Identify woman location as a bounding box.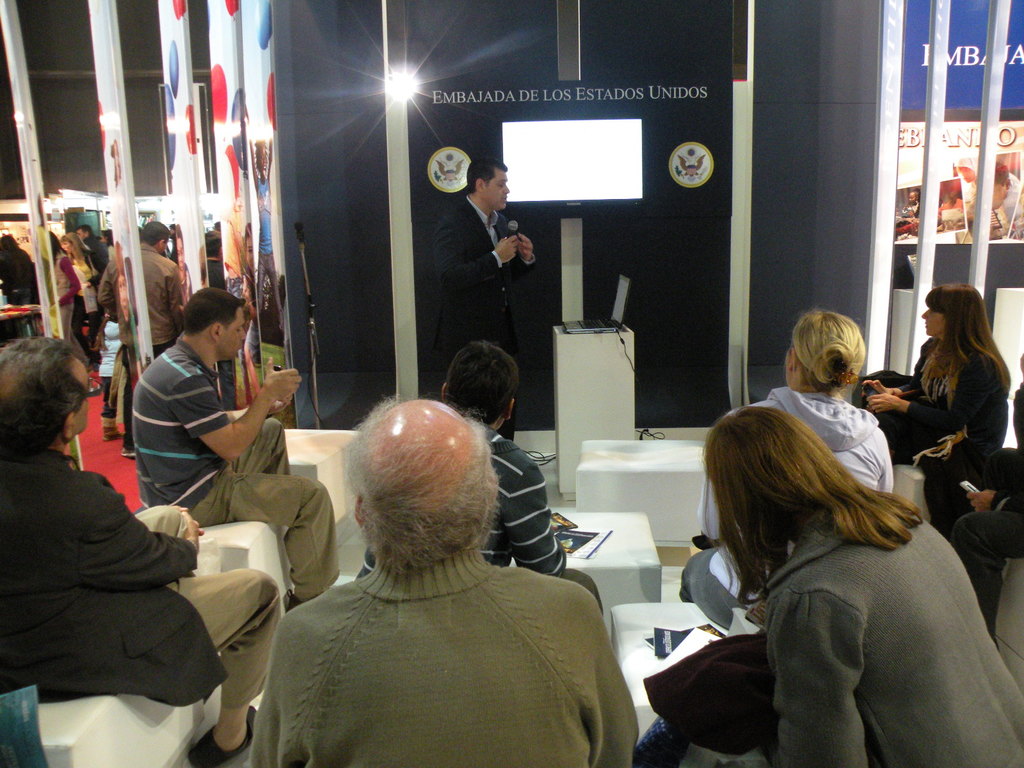
left=675, top=307, right=892, bottom=628.
